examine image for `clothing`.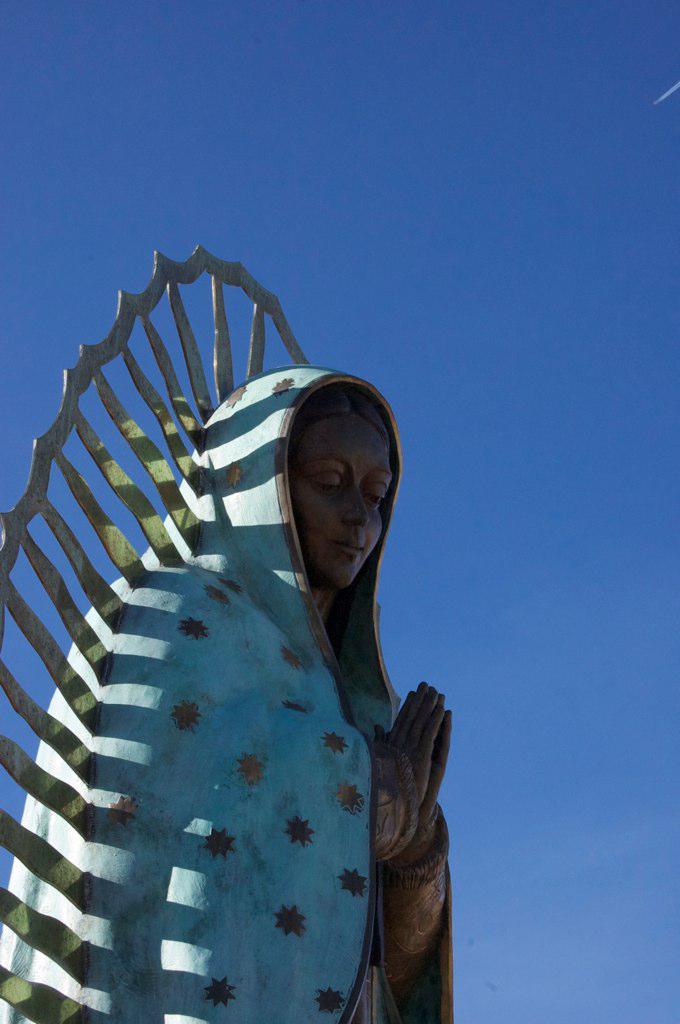
Examination result: select_region(0, 362, 455, 1023).
